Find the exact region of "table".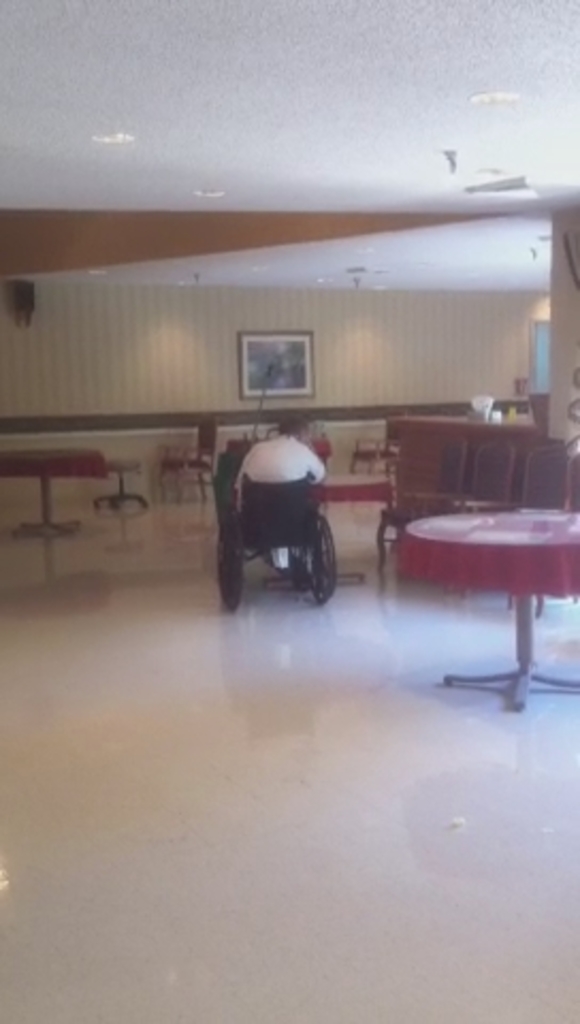
Exact region: Rect(386, 461, 579, 706).
